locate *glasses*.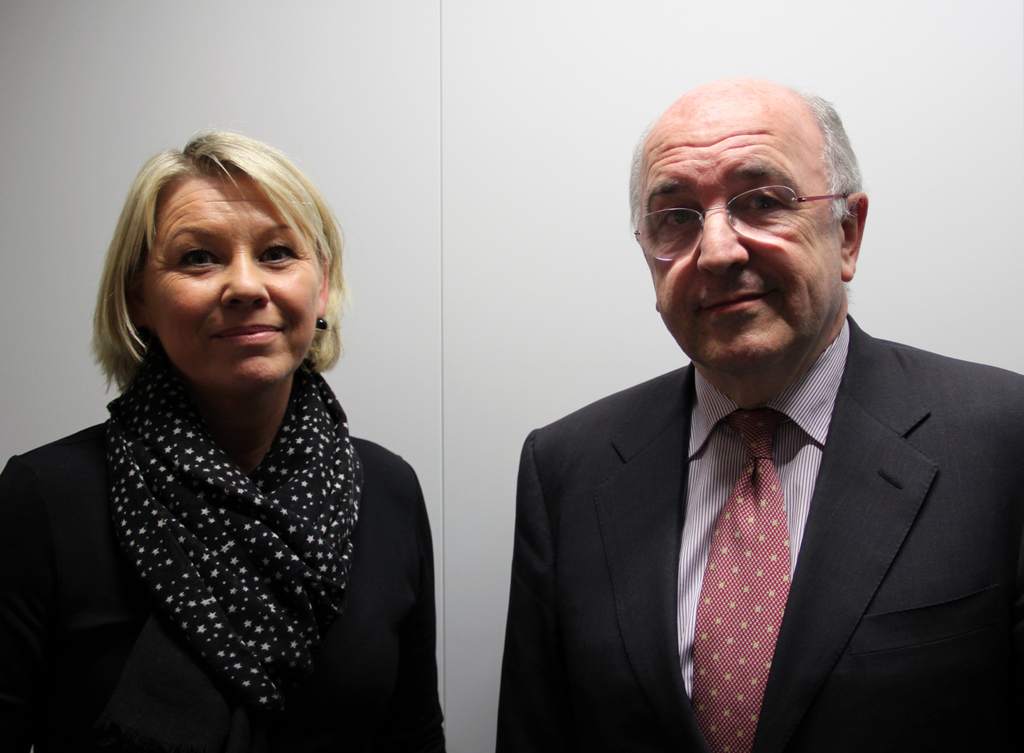
Bounding box: 630,168,861,259.
